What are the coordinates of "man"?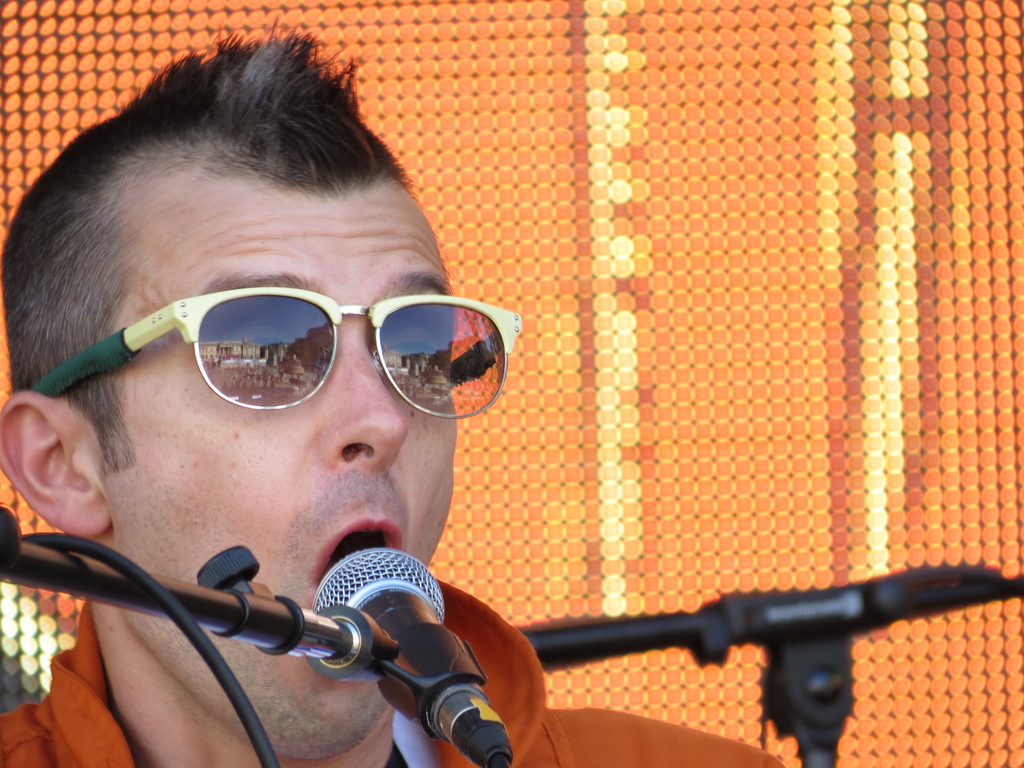
region(0, 6, 788, 767).
